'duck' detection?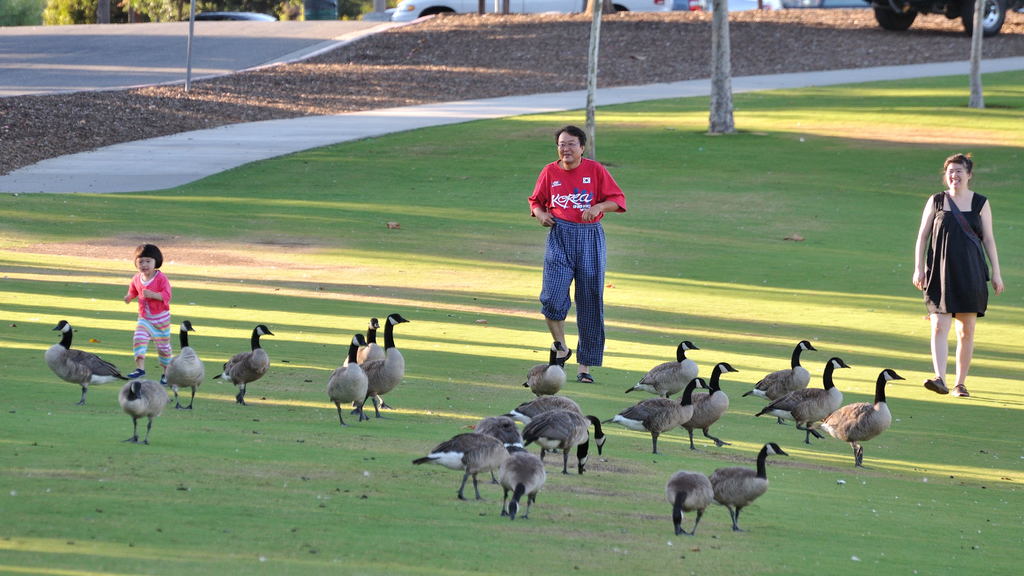
[x1=364, y1=311, x2=381, y2=352]
